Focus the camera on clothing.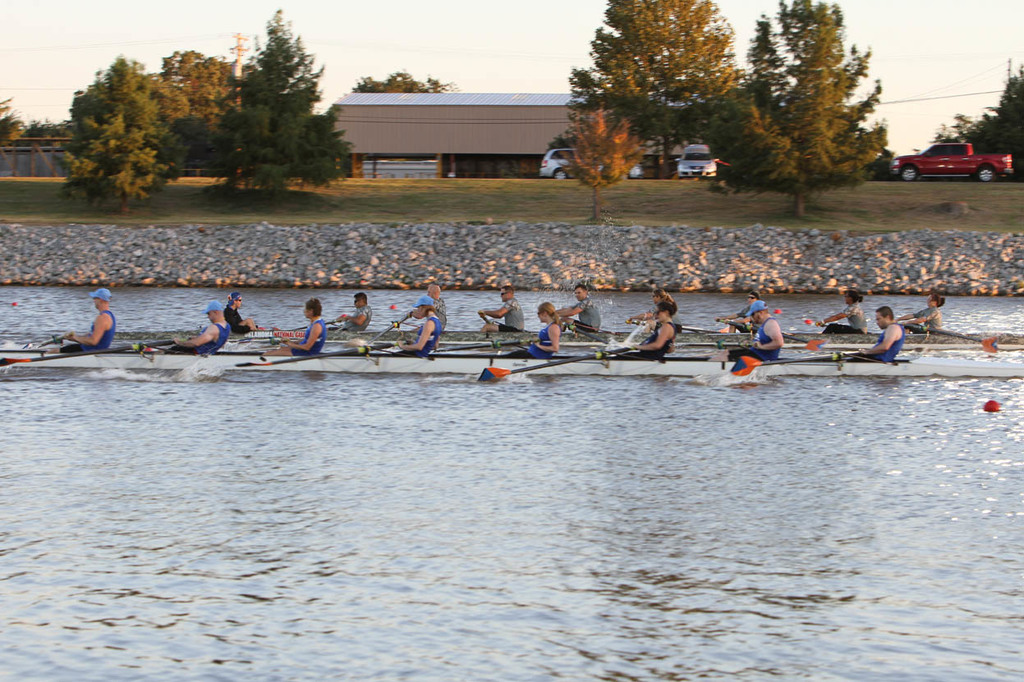
Focus region: left=62, top=303, right=122, bottom=349.
